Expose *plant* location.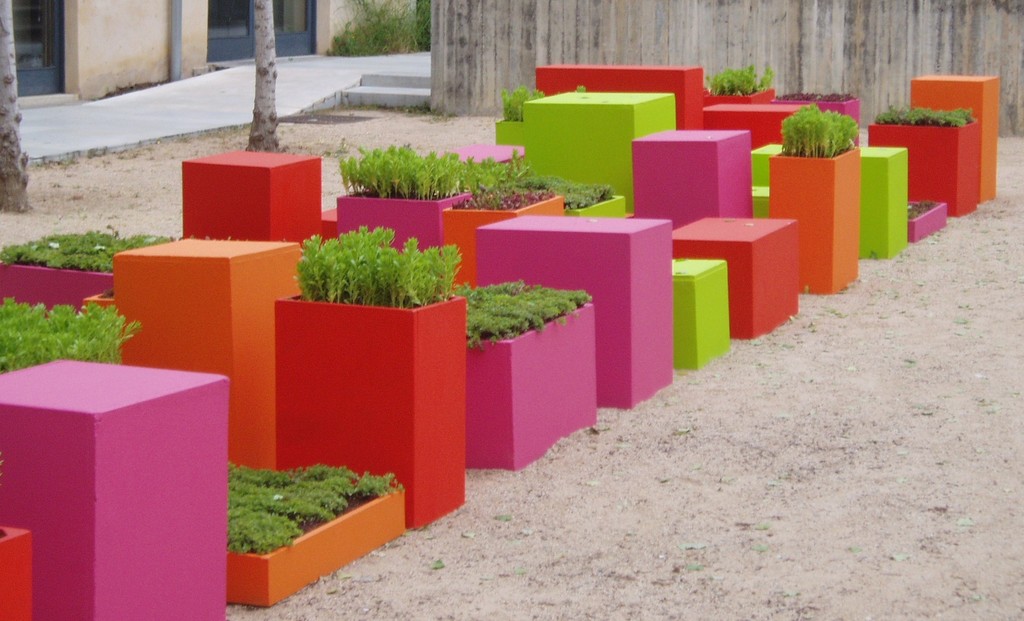
Exposed at (220,451,401,558).
